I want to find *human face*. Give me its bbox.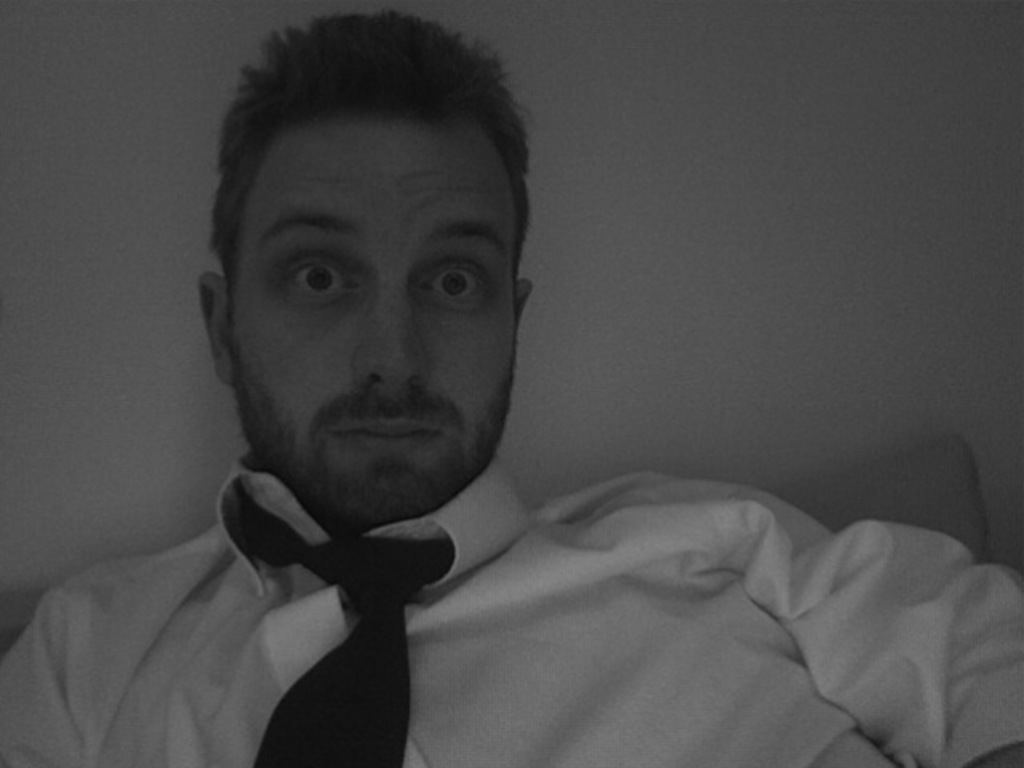
[226, 122, 514, 528].
